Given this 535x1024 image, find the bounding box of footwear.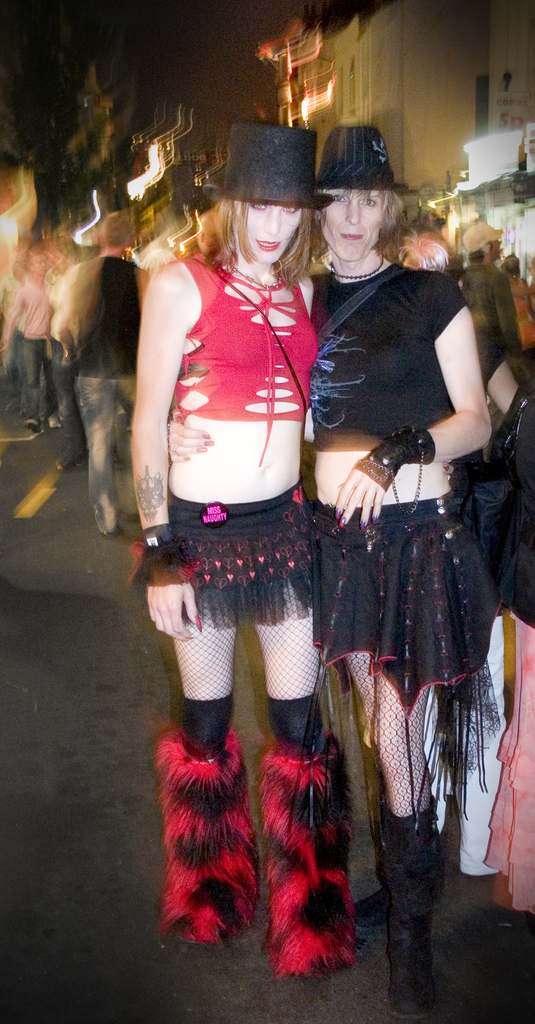
bbox(261, 699, 386, 991).
